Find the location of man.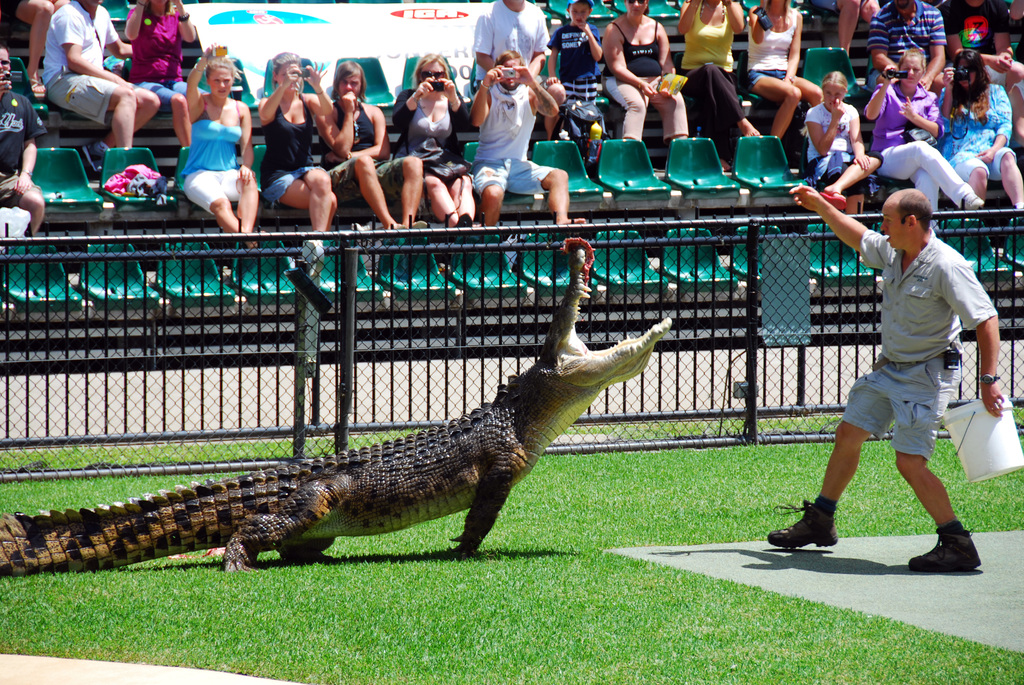
Location: [left=867, top=0, right=948, bottom=85].
